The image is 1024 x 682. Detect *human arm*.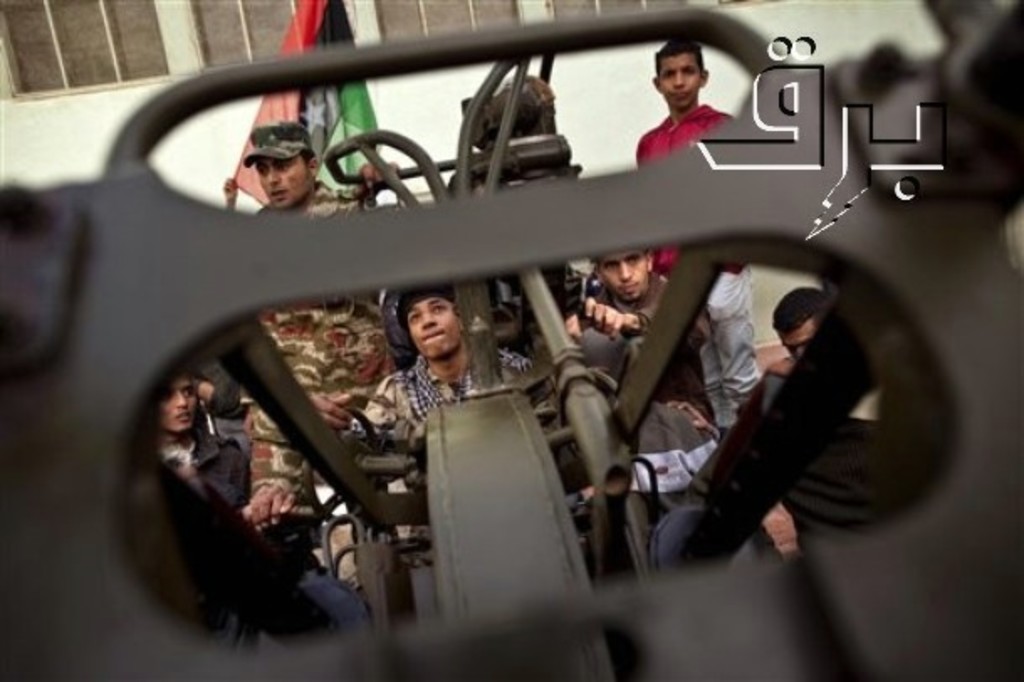
Detection: left=222, top=173, right=240, bottom=213.
